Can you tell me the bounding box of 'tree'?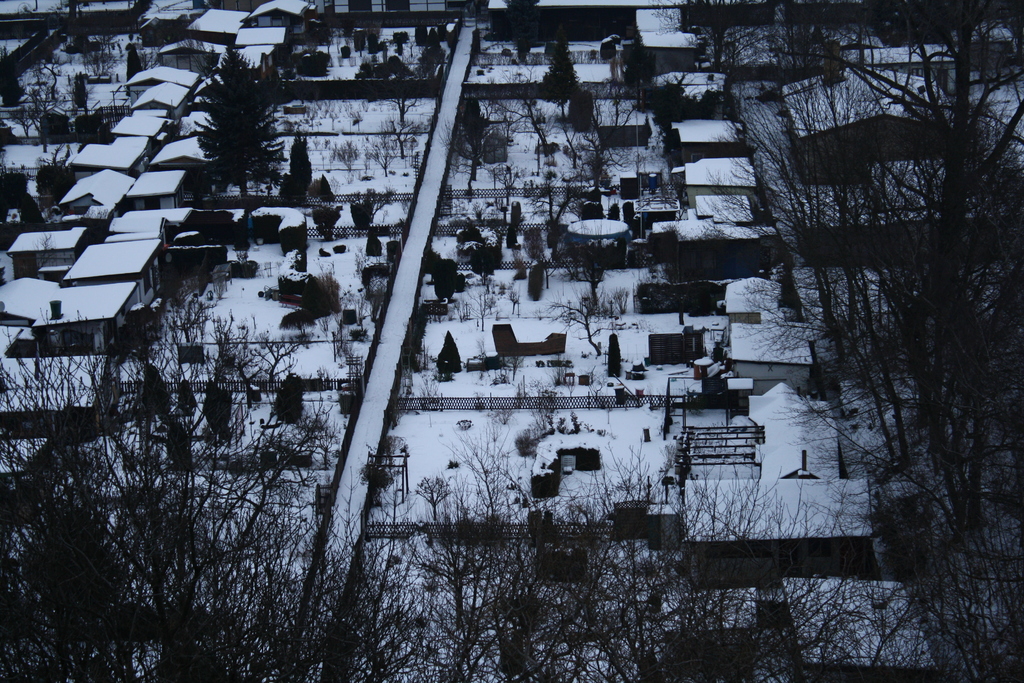
crop(484, 159, 527, 201).
